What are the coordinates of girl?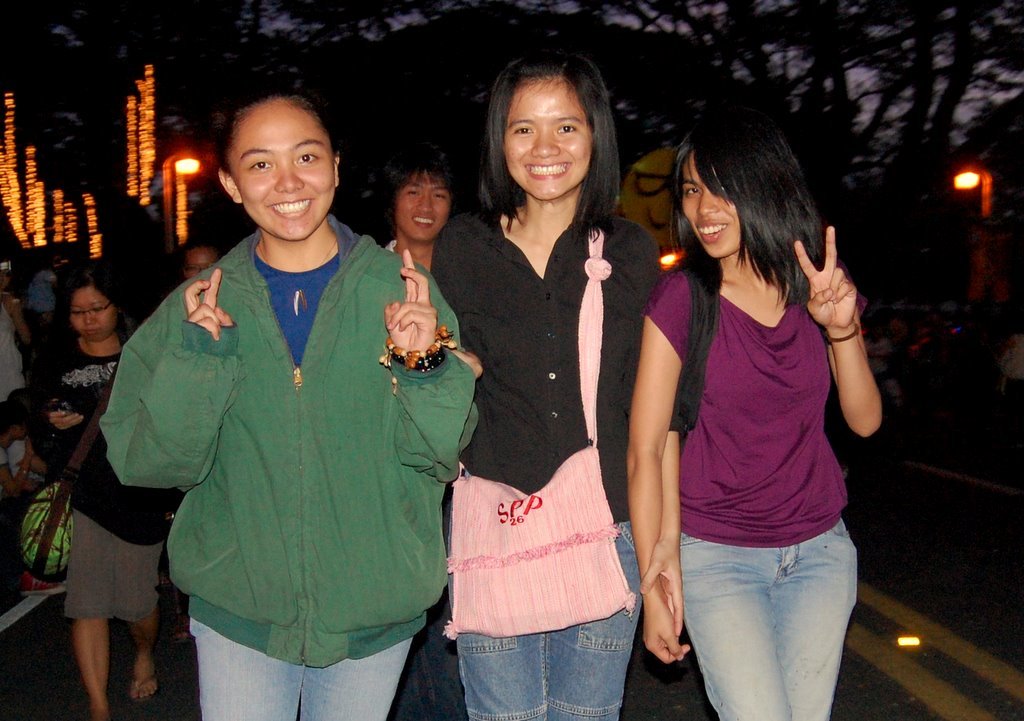
pyautogui.locateOnScreen(422, 51, 656, 720).
